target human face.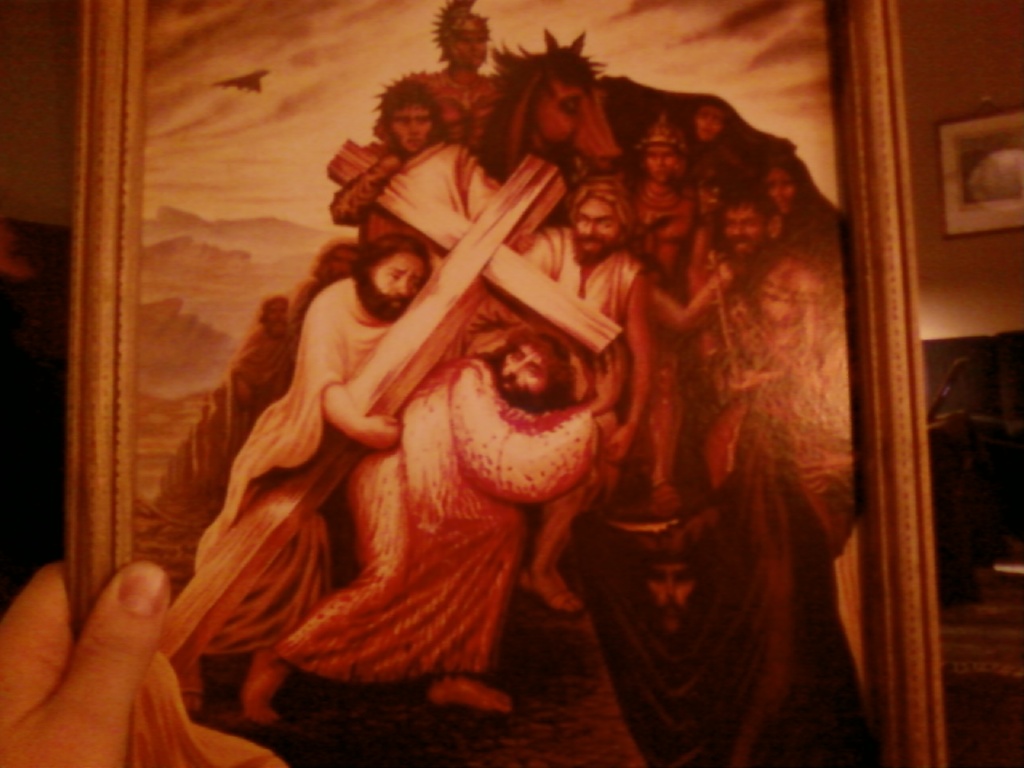
Target region: (left=646, top=142, right=672, bottom=182).
